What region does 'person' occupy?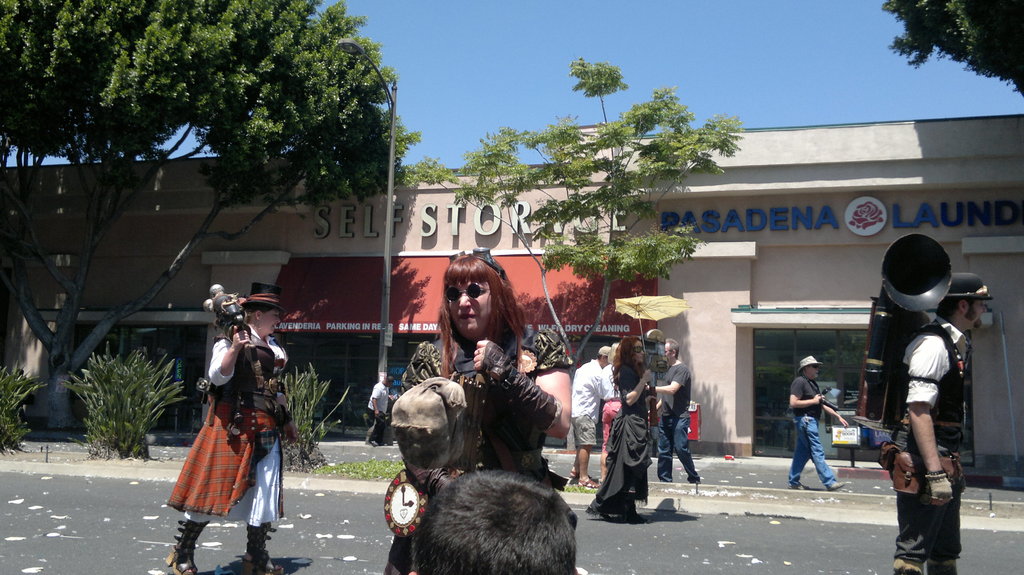
{"left": 788, "top": 354, "right": 852, "bottom": 492}.
